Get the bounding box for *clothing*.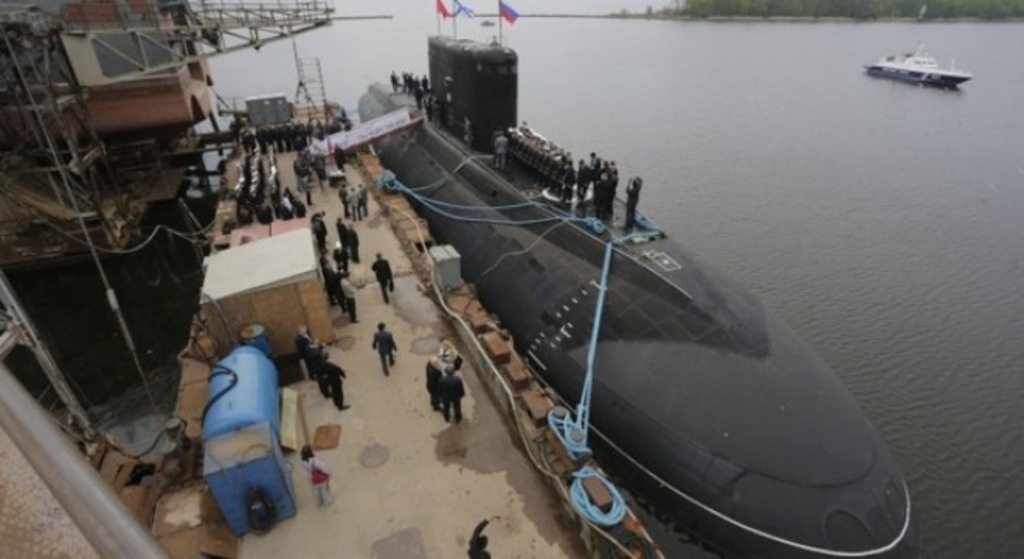
detection(368, 259, 394, 301).
